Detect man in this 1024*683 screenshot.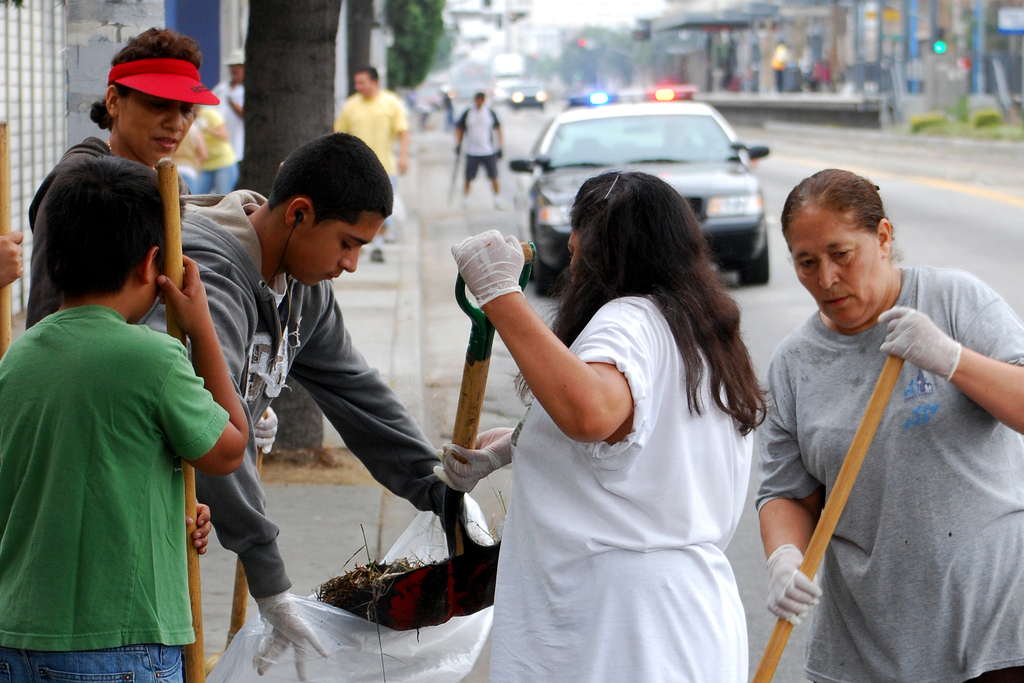
Detection: region(0, 151, 252, 682).
